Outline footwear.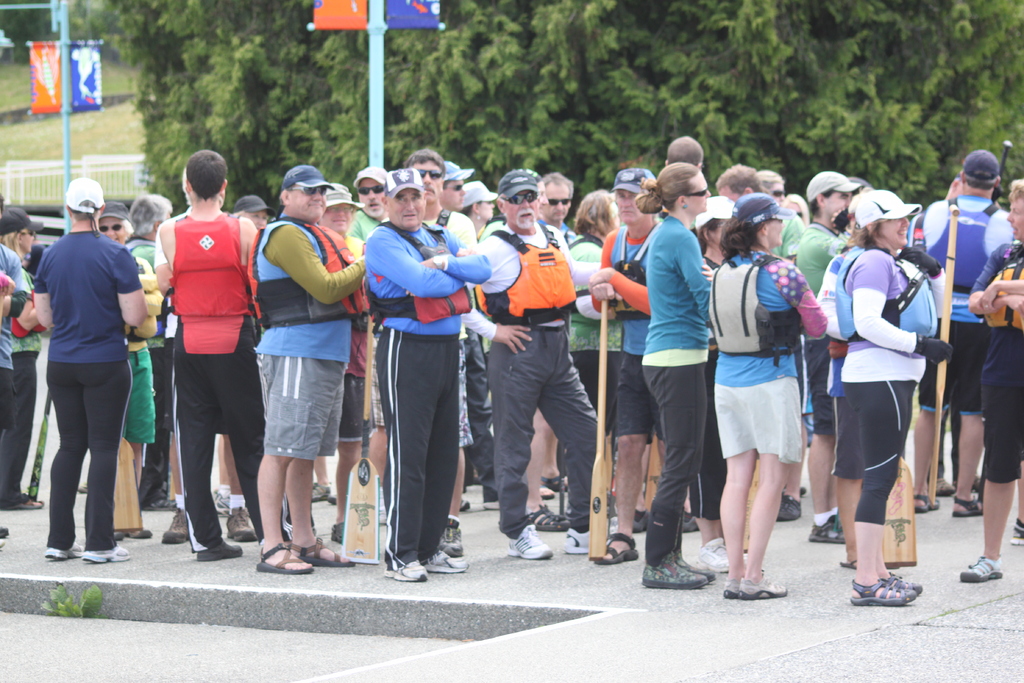
Outline: 2/493/45/512.
